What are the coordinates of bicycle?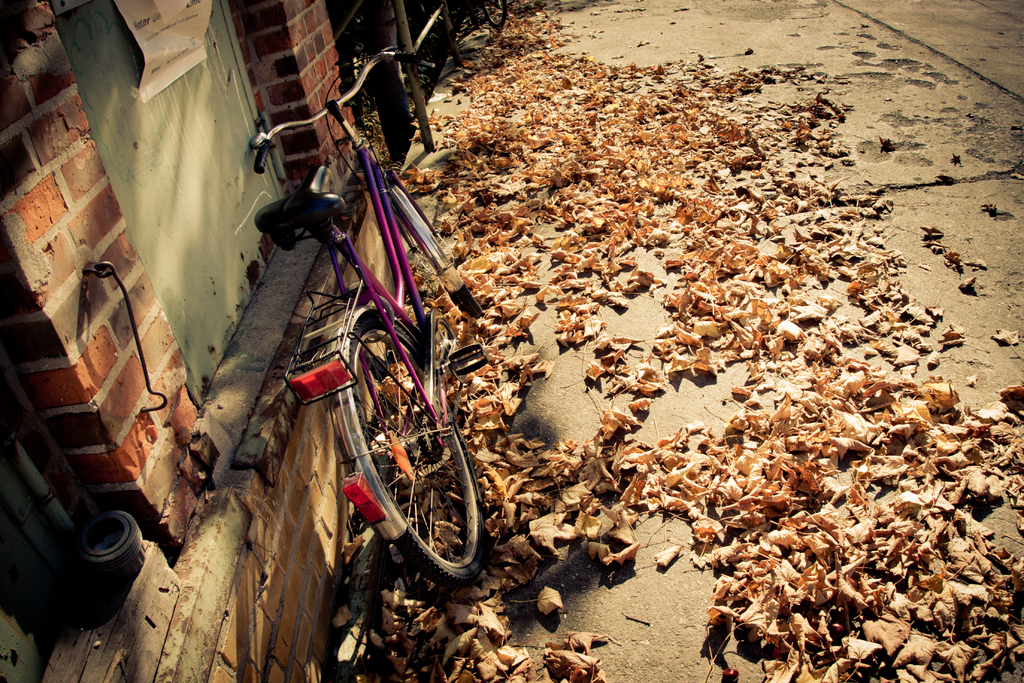
box(270, 84, 491, 609).
